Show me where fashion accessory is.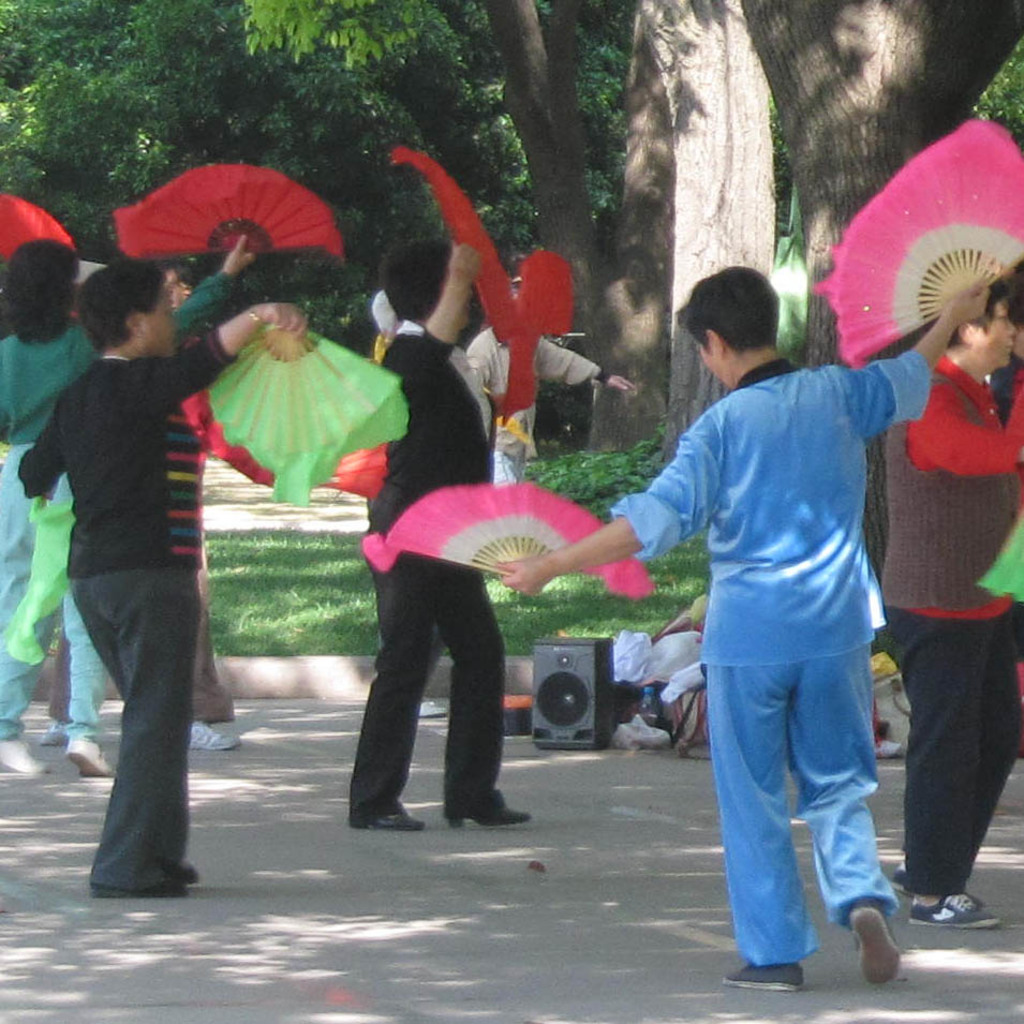
fashion accessory is at [391,148,576,429].
